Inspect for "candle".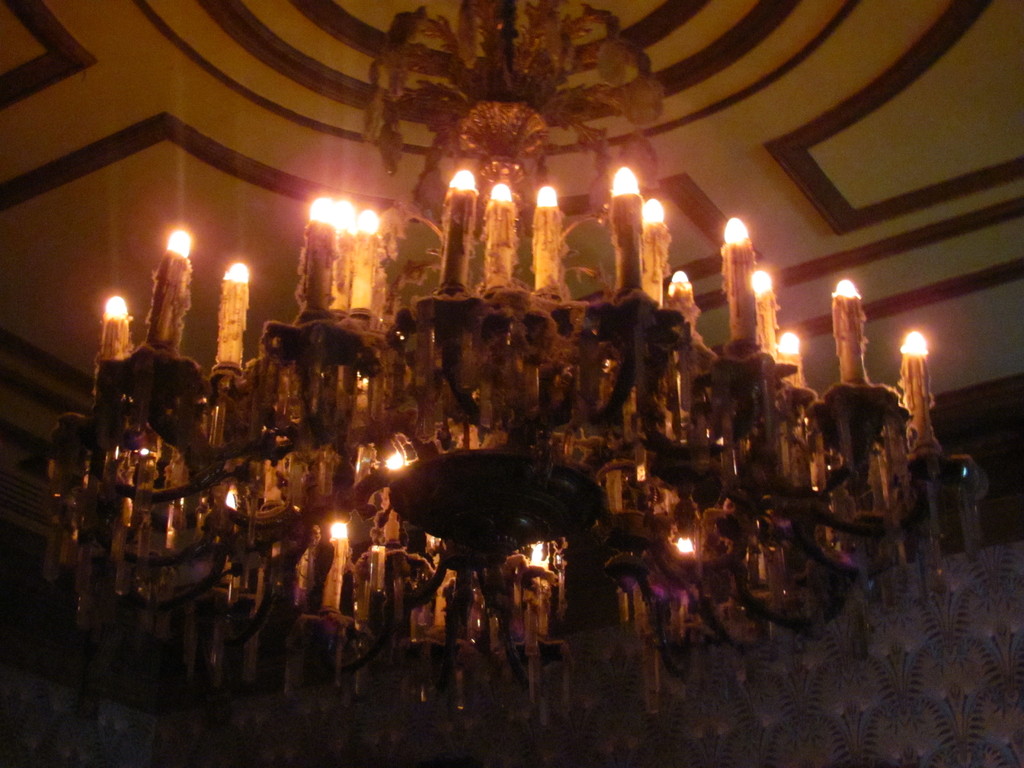
Inspection: <region>348, 211, 376, 312</region>.
